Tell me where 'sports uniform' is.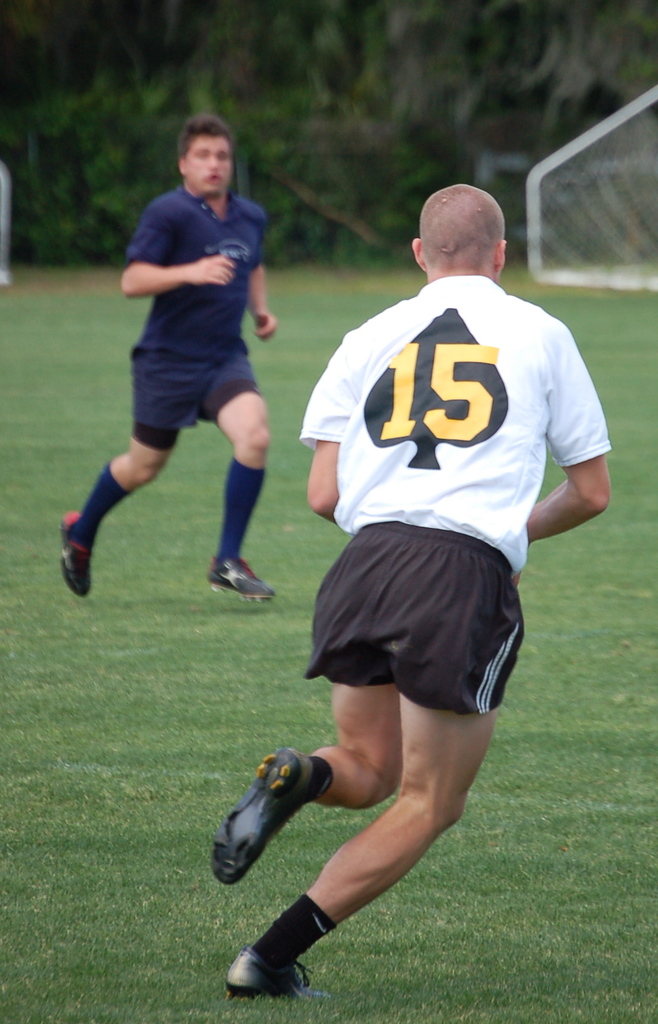
'sports uniform' is at BBox(133, 181, 261, 452).
